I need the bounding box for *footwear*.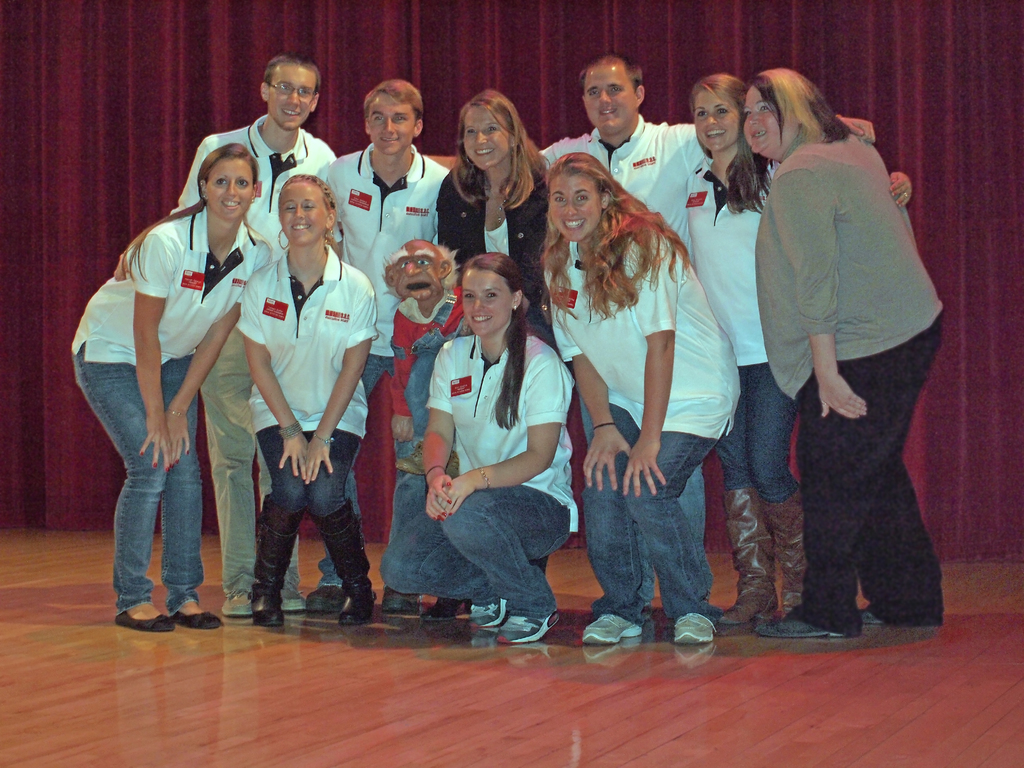
Here it is: [x1=496, y1=611, x2=559, y2=643].
